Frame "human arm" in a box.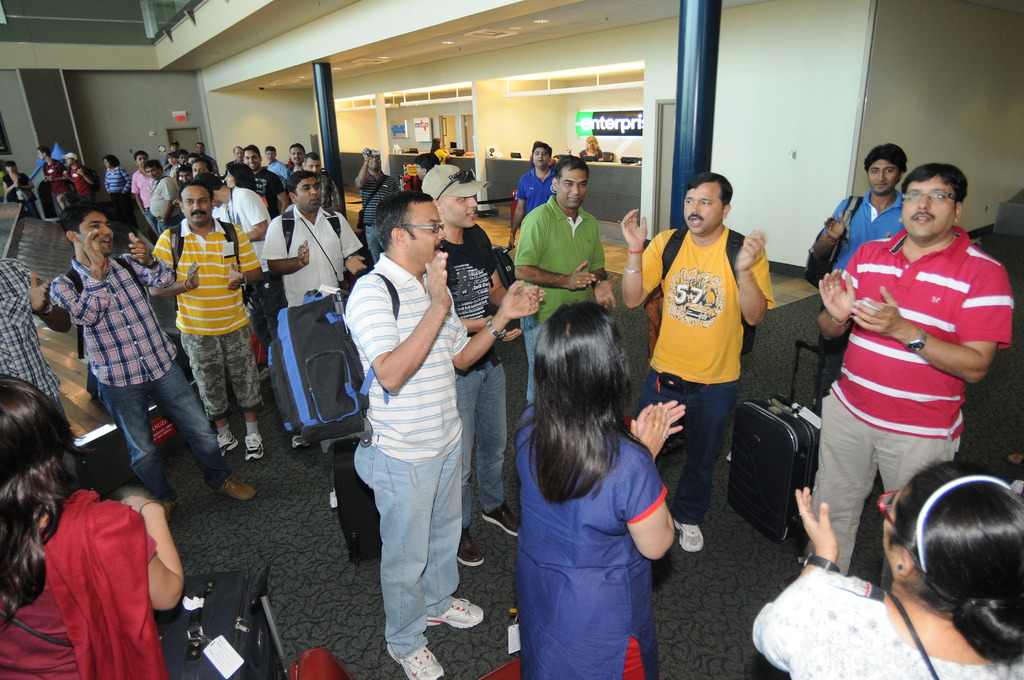
115/228/180/288.
